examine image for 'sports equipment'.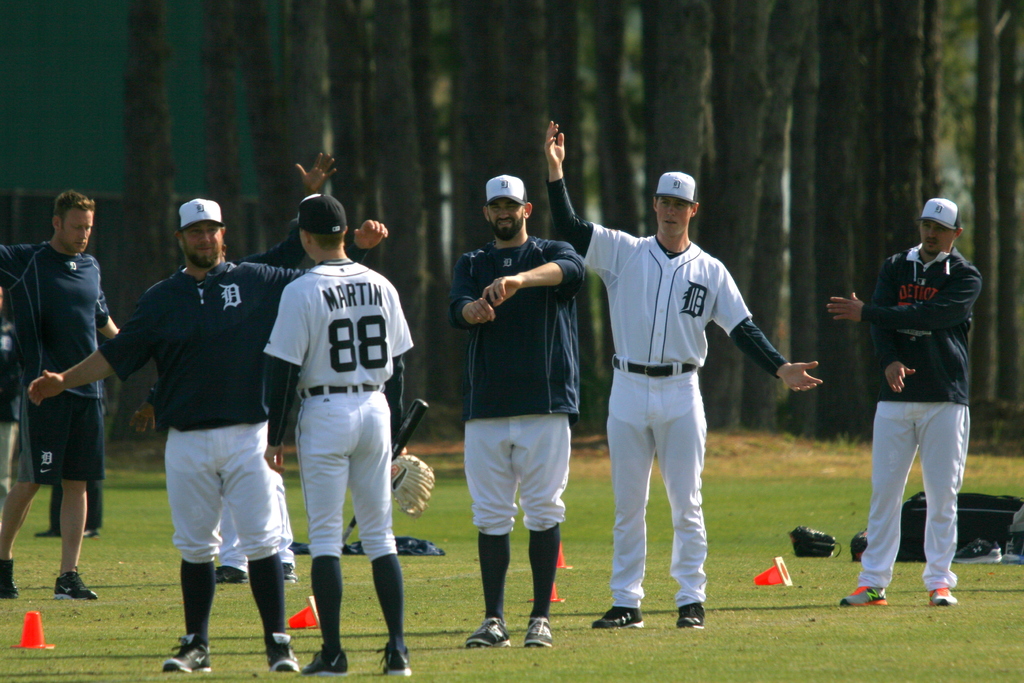
Examination result: 342,394,432,545.
